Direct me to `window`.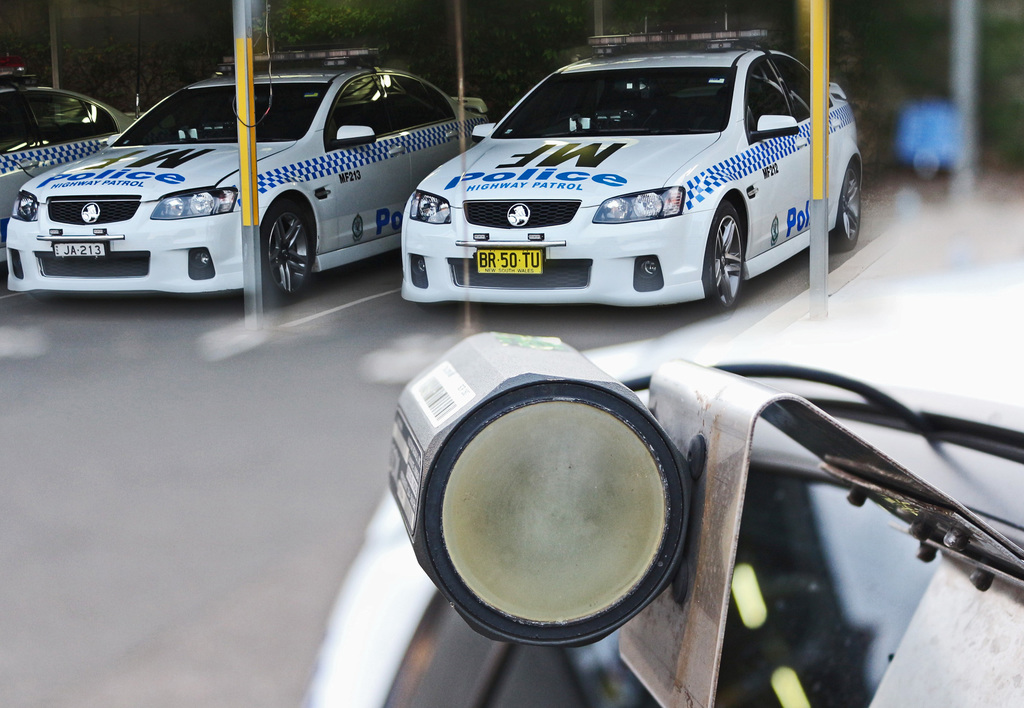
Direction: rect(335, 77, 452, 141).
